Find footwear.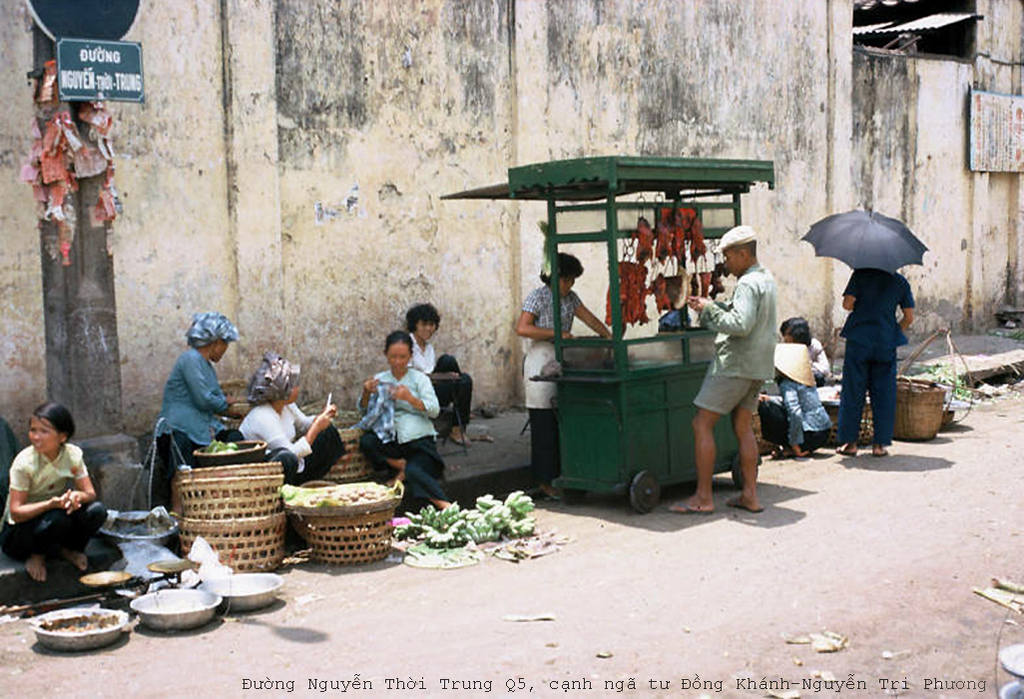
x1=877 y1=450 x2=891 y2=464.
